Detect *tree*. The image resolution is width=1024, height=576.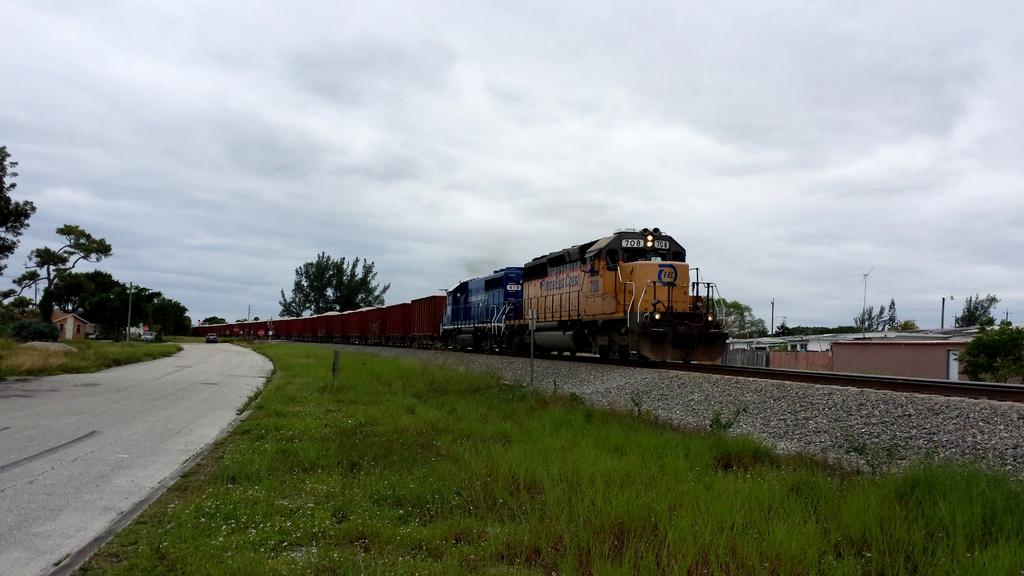
BBox(719, 300, 766, 332).
